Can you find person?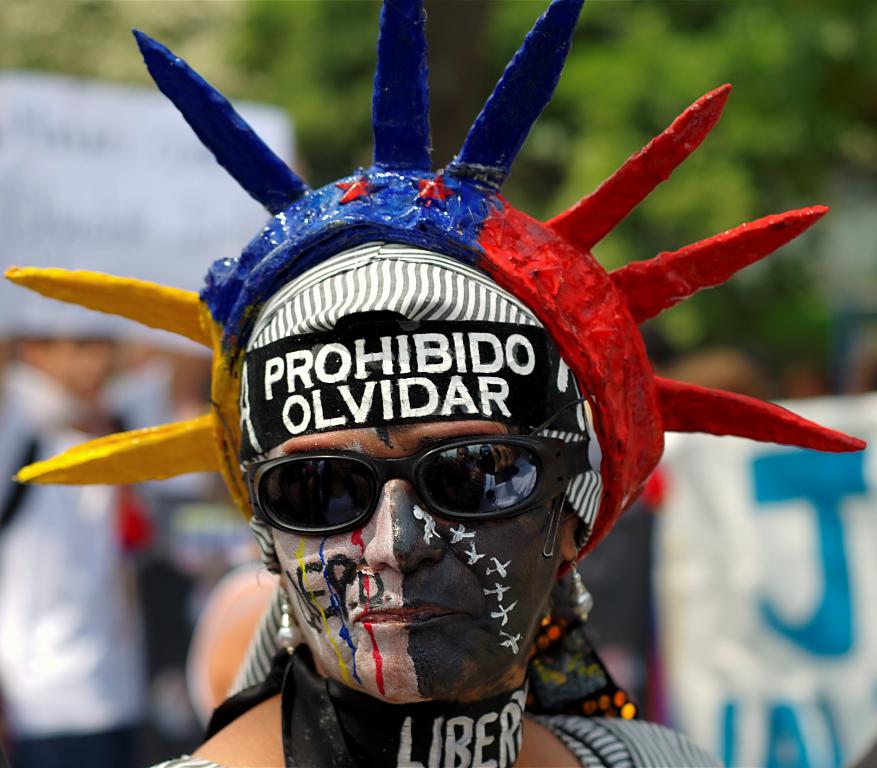
Yes, bounding box: (78,0,863,767).
